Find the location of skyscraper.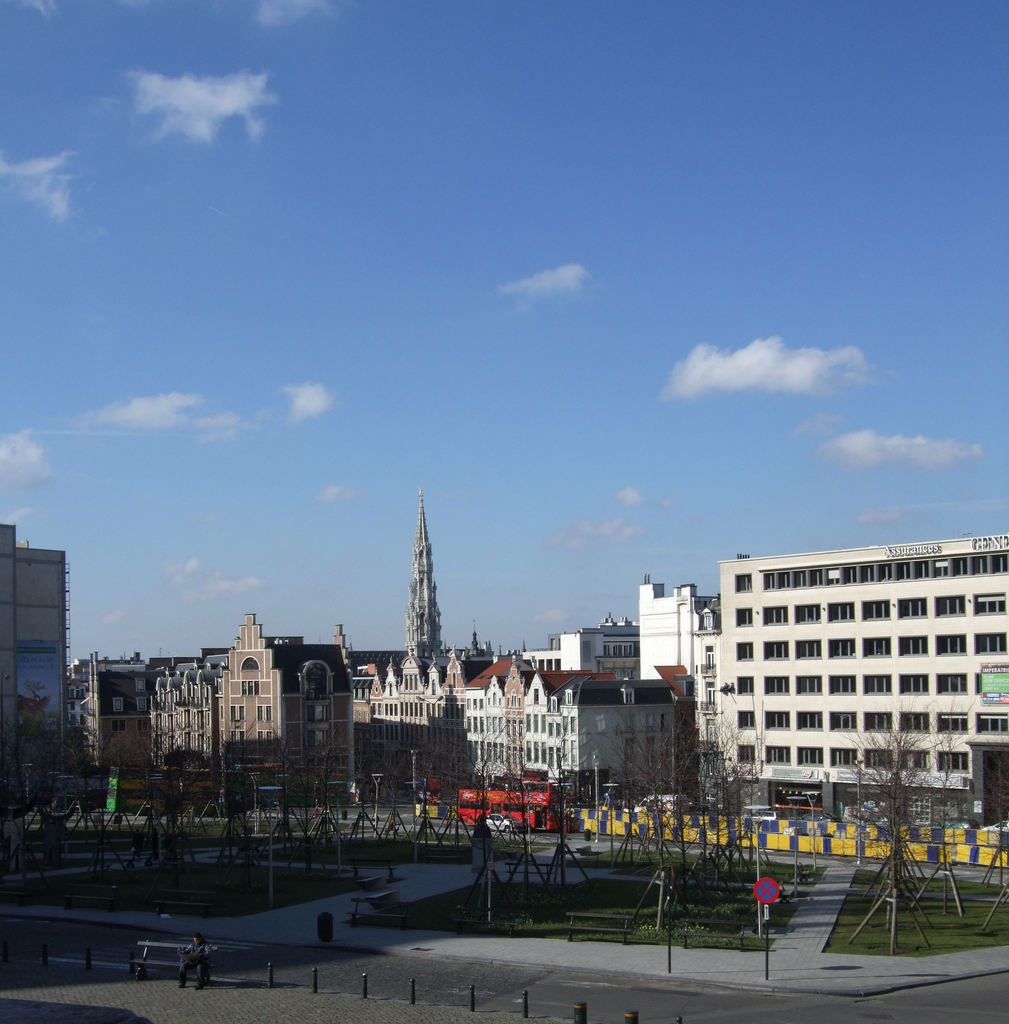
Location: <box>134,624,449,860</box>.
